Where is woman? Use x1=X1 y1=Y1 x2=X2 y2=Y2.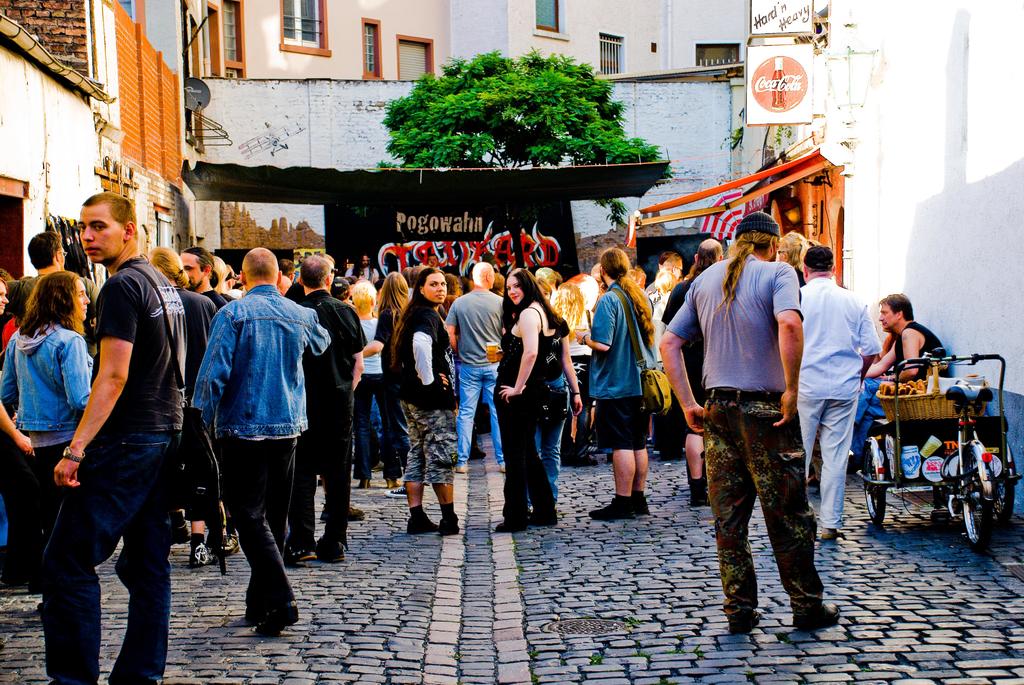
x1=214 y1=256 x2=243 y2=299.
